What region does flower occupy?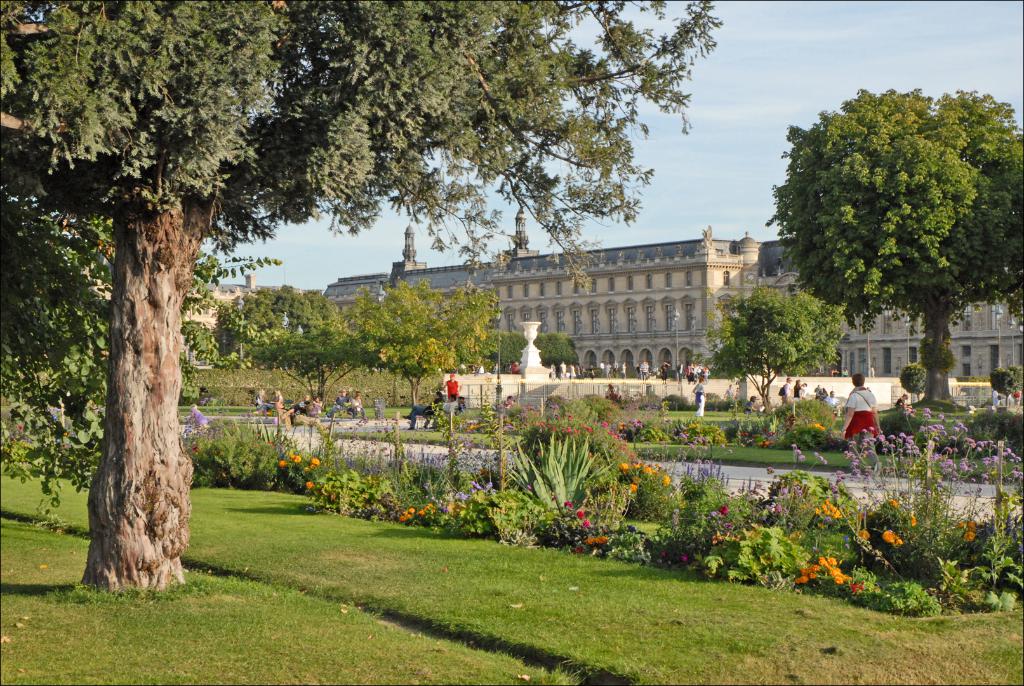
[289,452,303,463].
